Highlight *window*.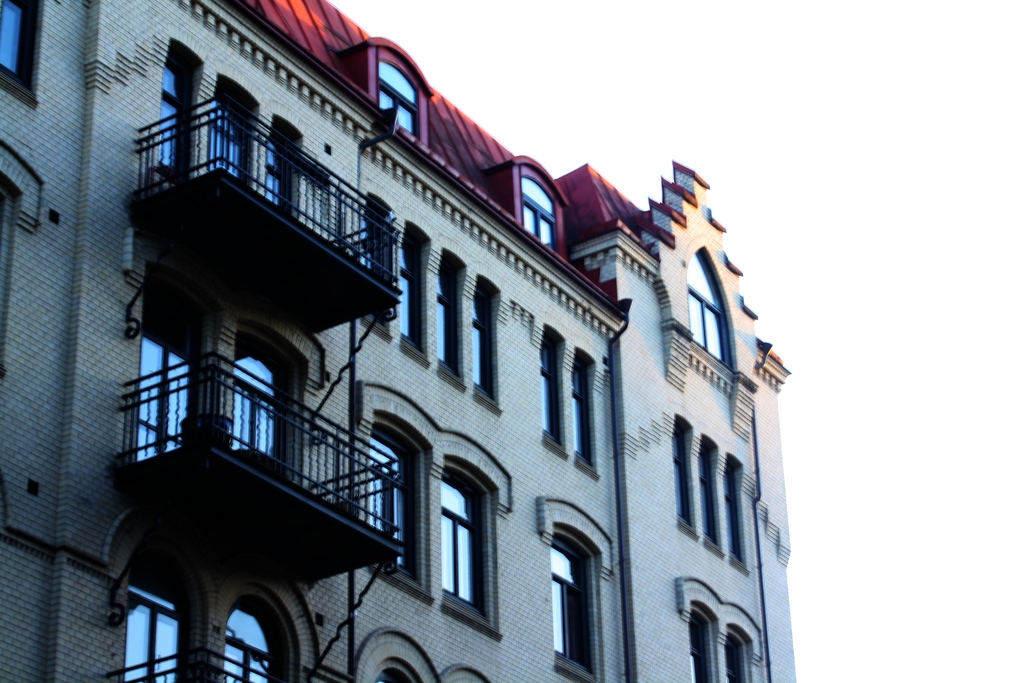
Highlighted region: l=141, t=340, r=188, b=452.
